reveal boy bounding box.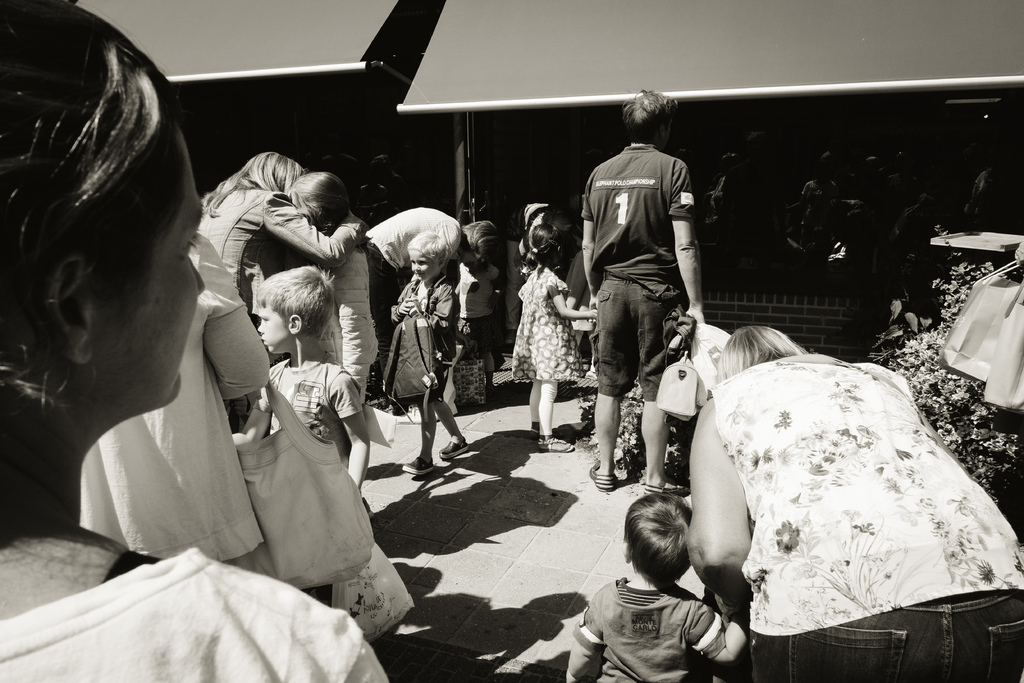
Revealed: 390 236 472 471.
